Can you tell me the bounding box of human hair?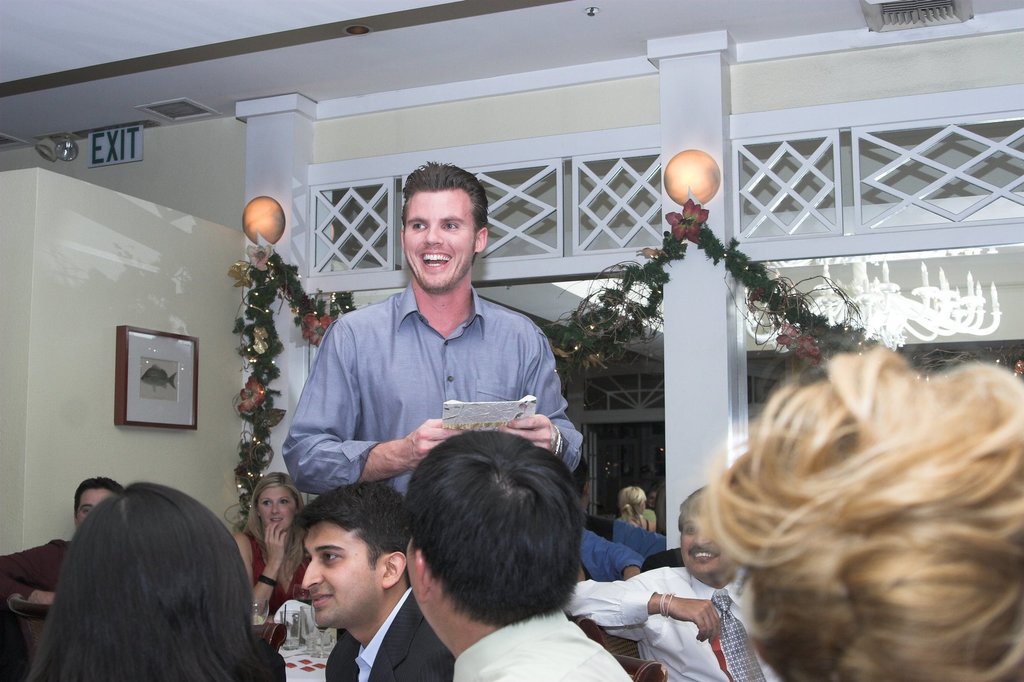
{"x1": 617, "y1": 486, "x2": 648, "y2": 527}.
